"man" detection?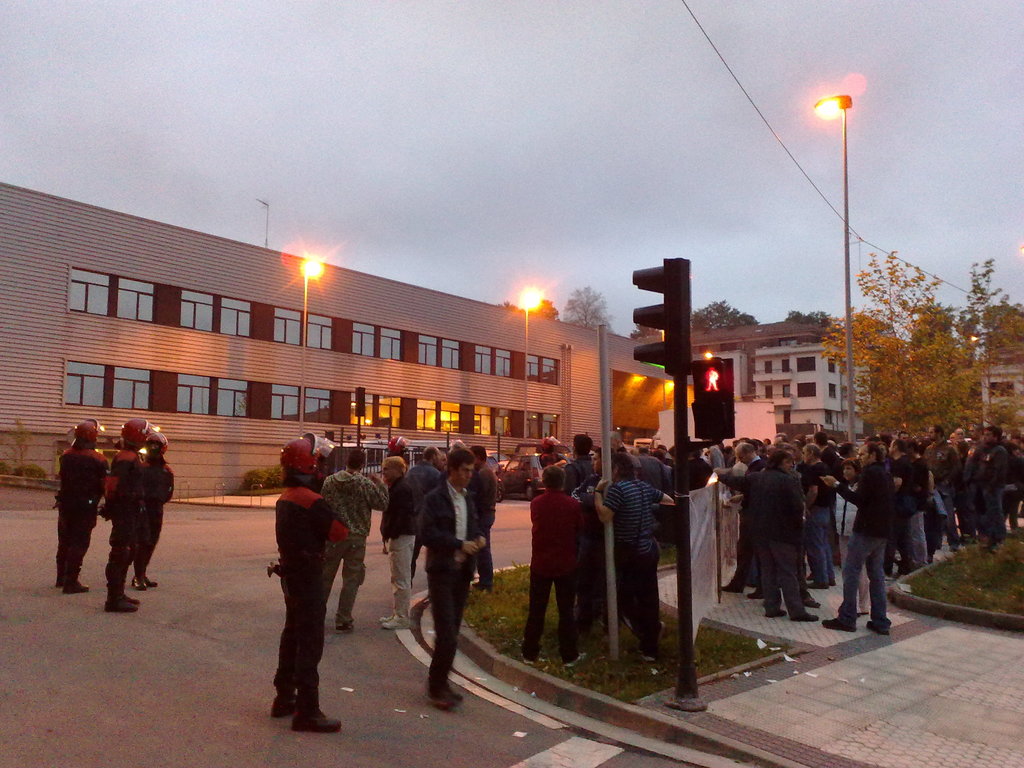
[x1=552, y1=451, x2=570, y2=465]
